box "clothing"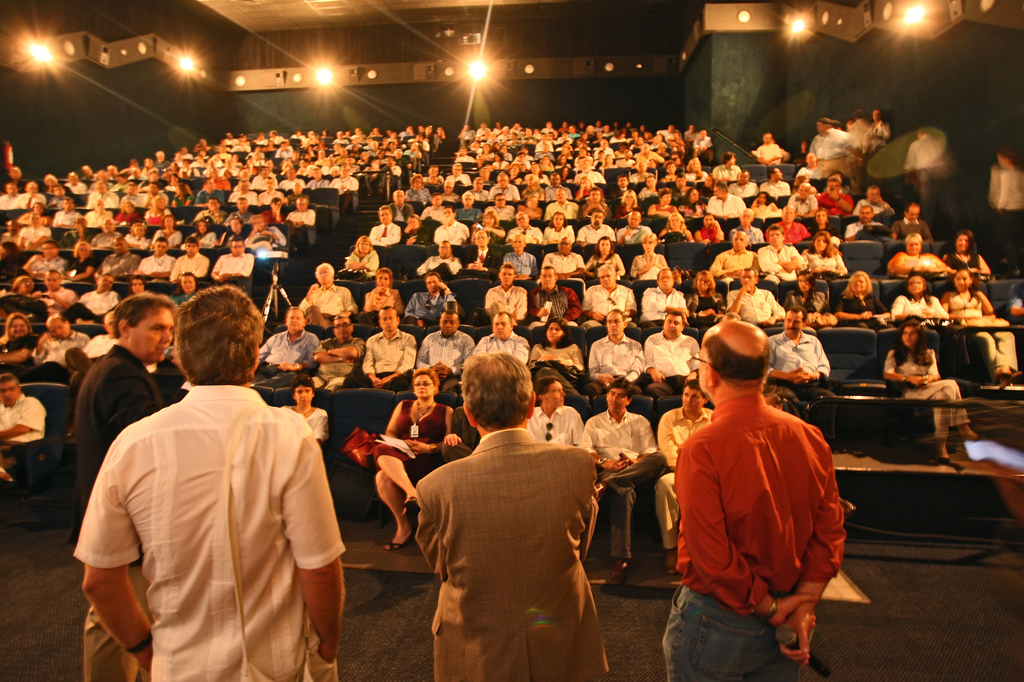
485, 282, 531, 322
